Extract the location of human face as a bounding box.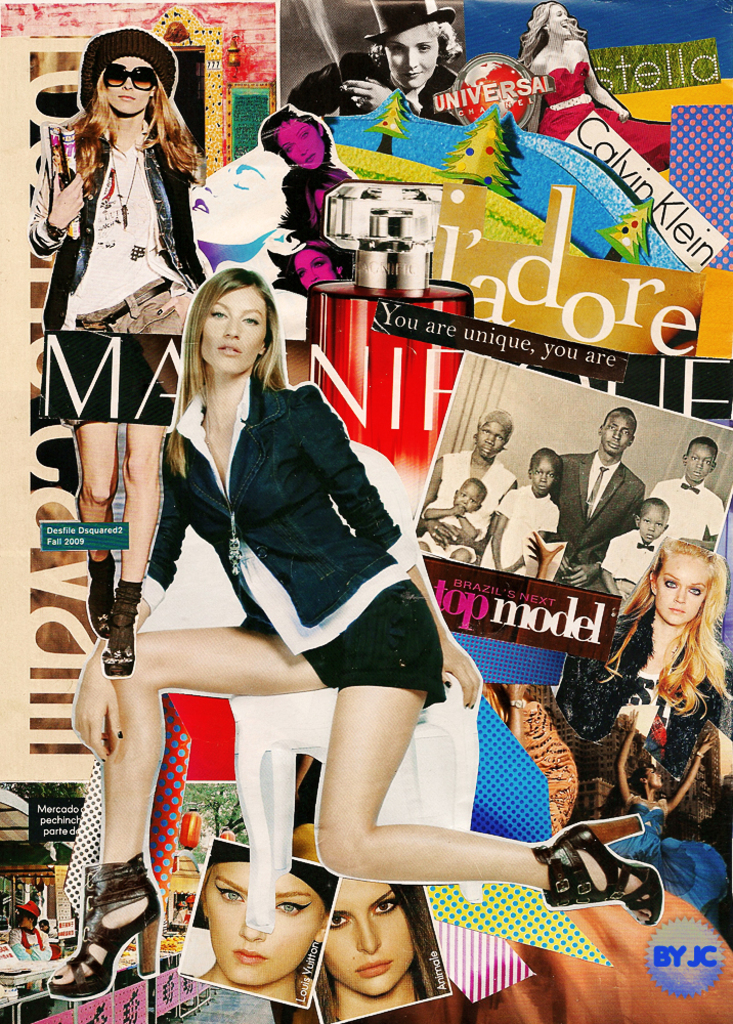
{"x1": 99, "y1": 55, "x2": 153, "y2": 116}.
